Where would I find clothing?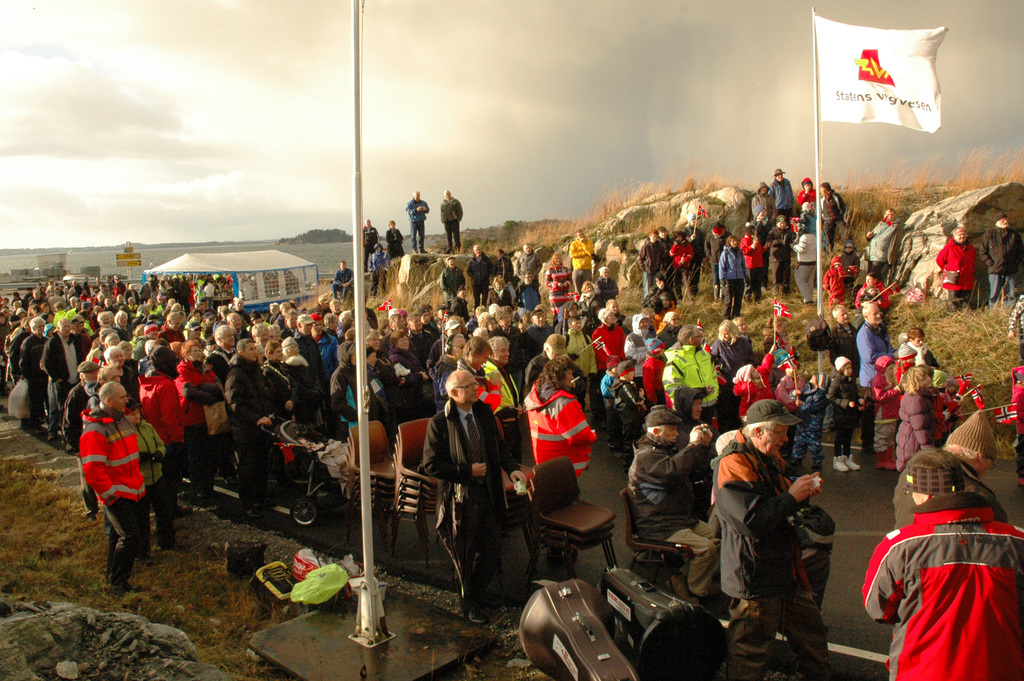
At (268,353,298,424).
